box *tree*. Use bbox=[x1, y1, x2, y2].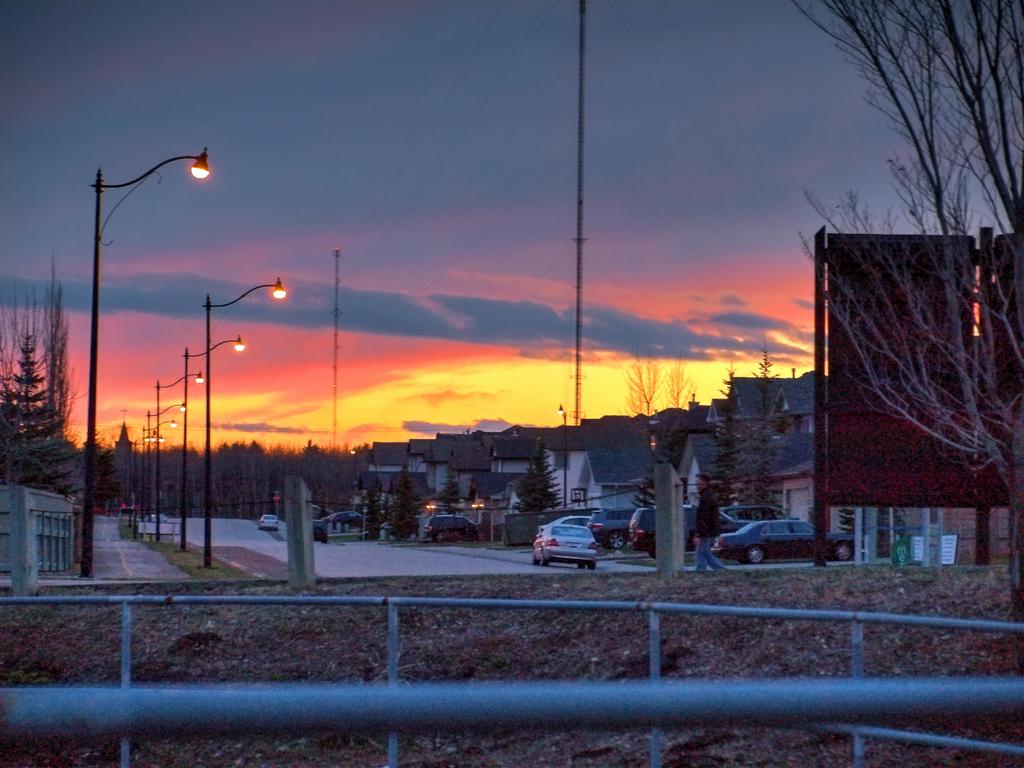
bbox=[738, 339, 785, 513].
